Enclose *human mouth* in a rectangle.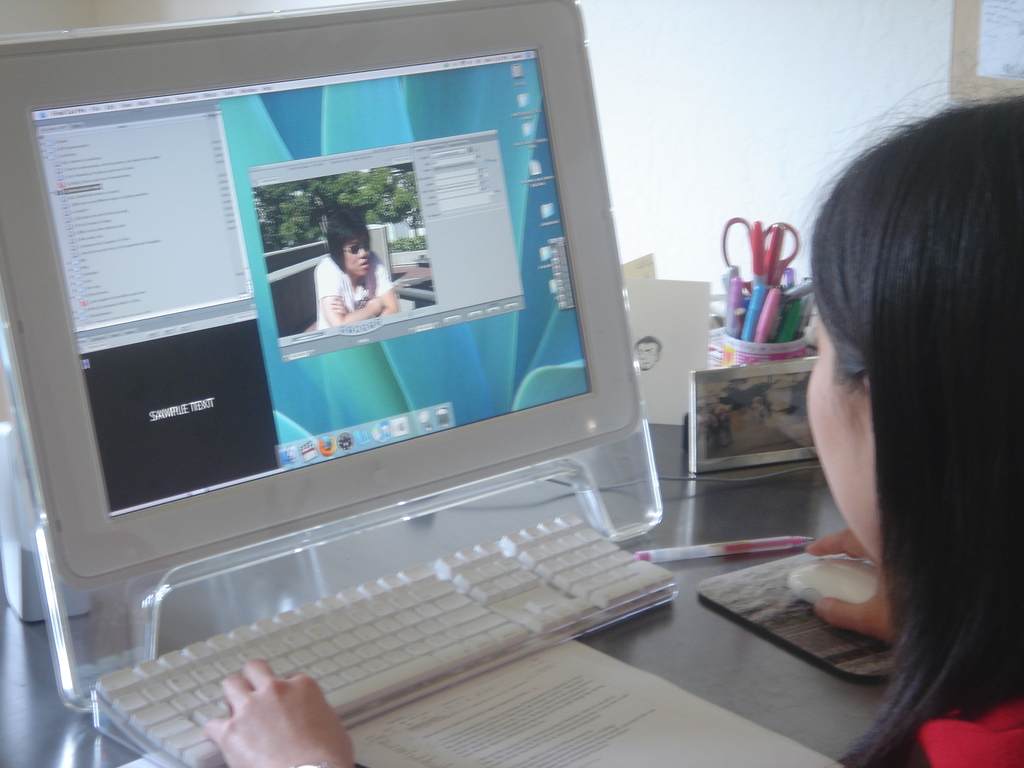
box=[360, 264, 367, 268].
